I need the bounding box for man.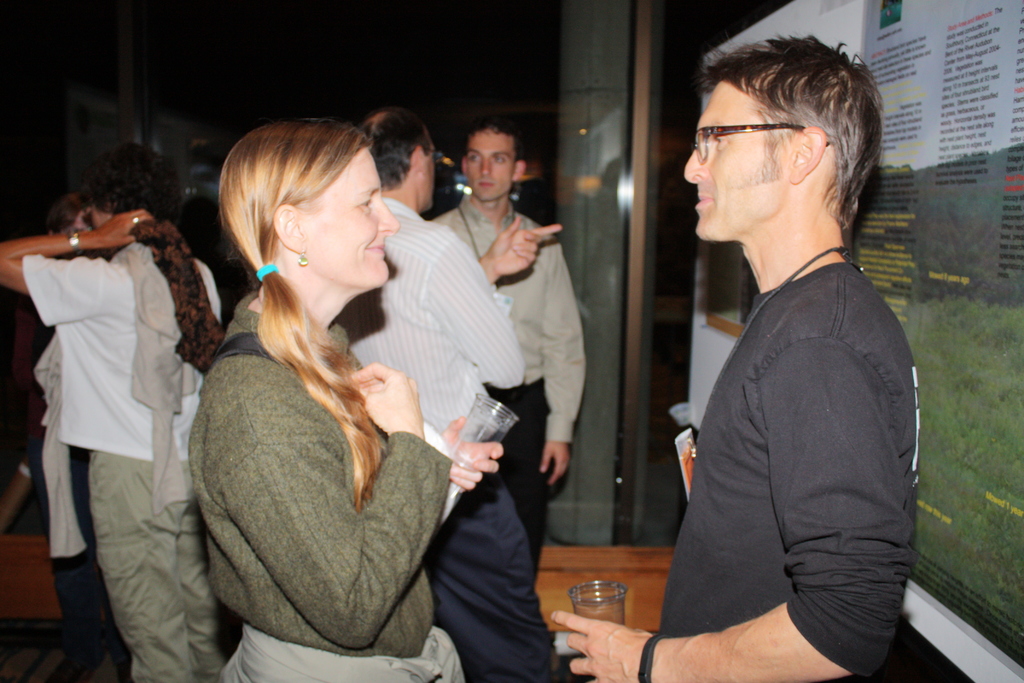
Here it is: Rect(649, 37, 941, 679).
